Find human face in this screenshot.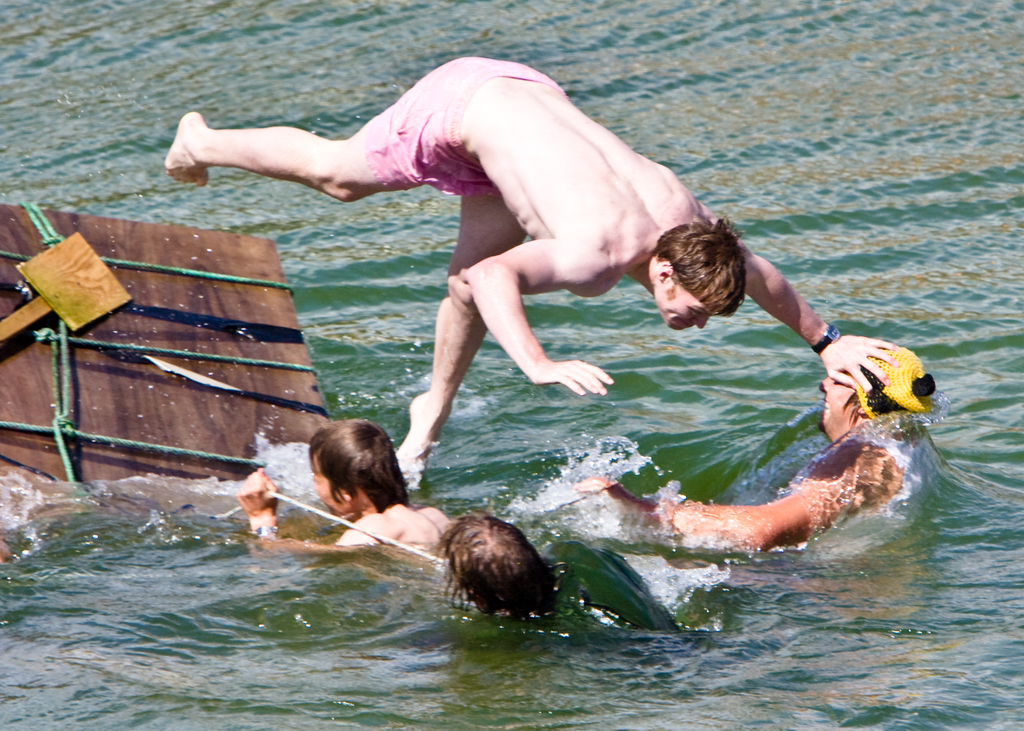
The bounding box for human face is x1=651 y1=284 x2=718 y2=330.
